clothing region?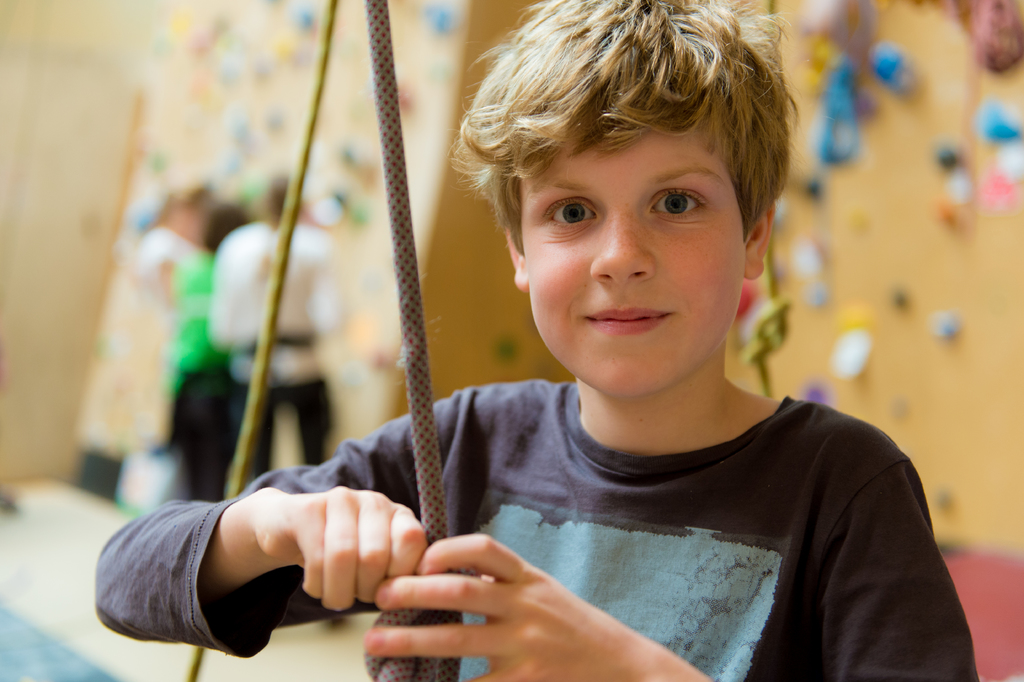
select_region(164, 244, 252, 503)
